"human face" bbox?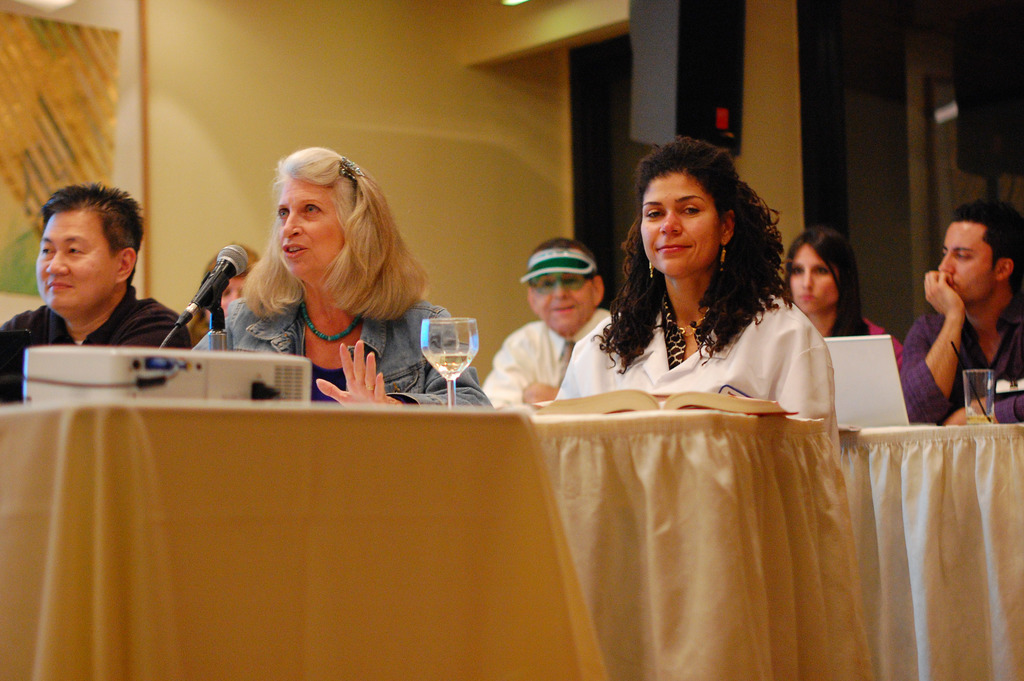
Rect(34, 208, 116, 309)
